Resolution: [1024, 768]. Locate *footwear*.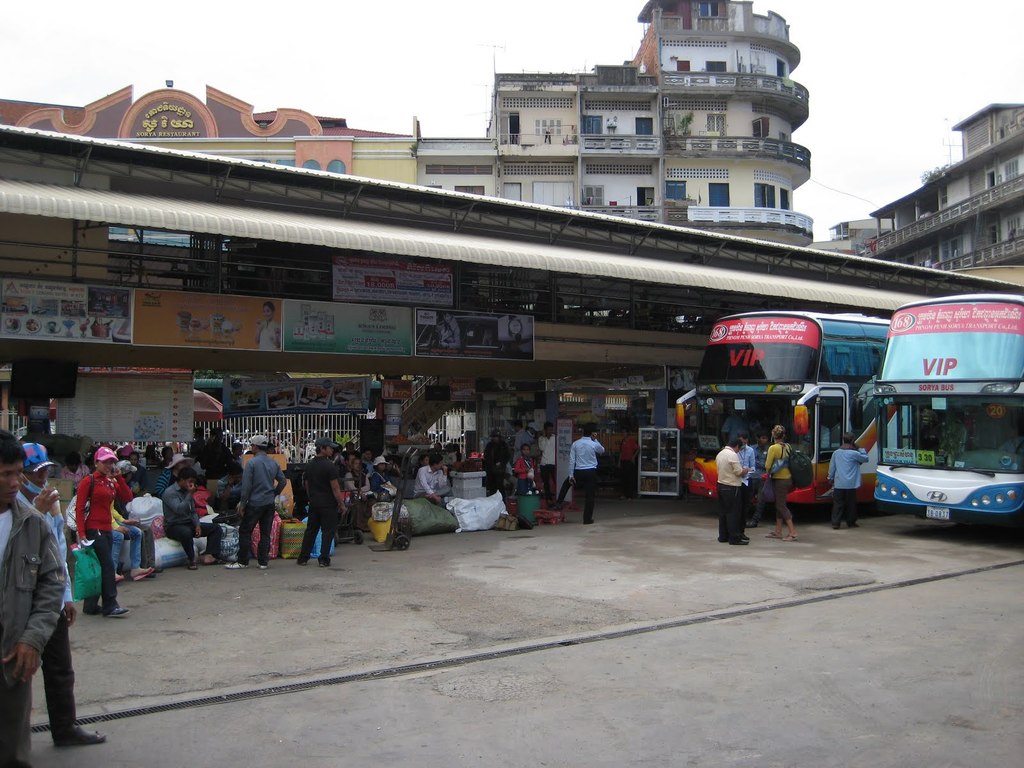
pyautogui.locateOnScreen(255, 560, 267, 572).
